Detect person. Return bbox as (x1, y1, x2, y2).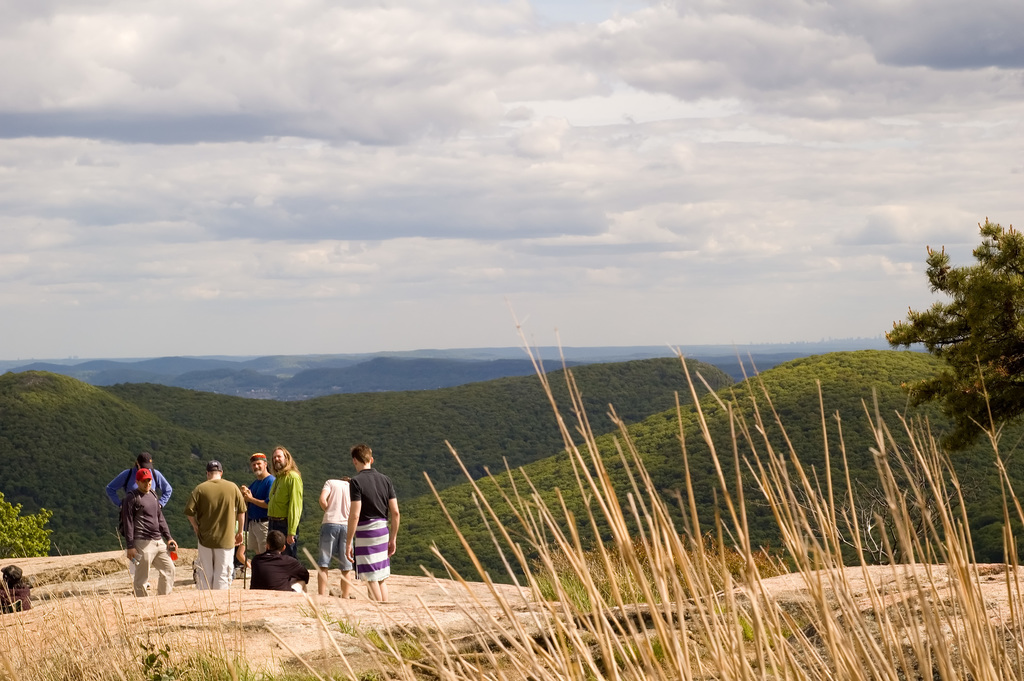
(330, 443, 403, 602).
